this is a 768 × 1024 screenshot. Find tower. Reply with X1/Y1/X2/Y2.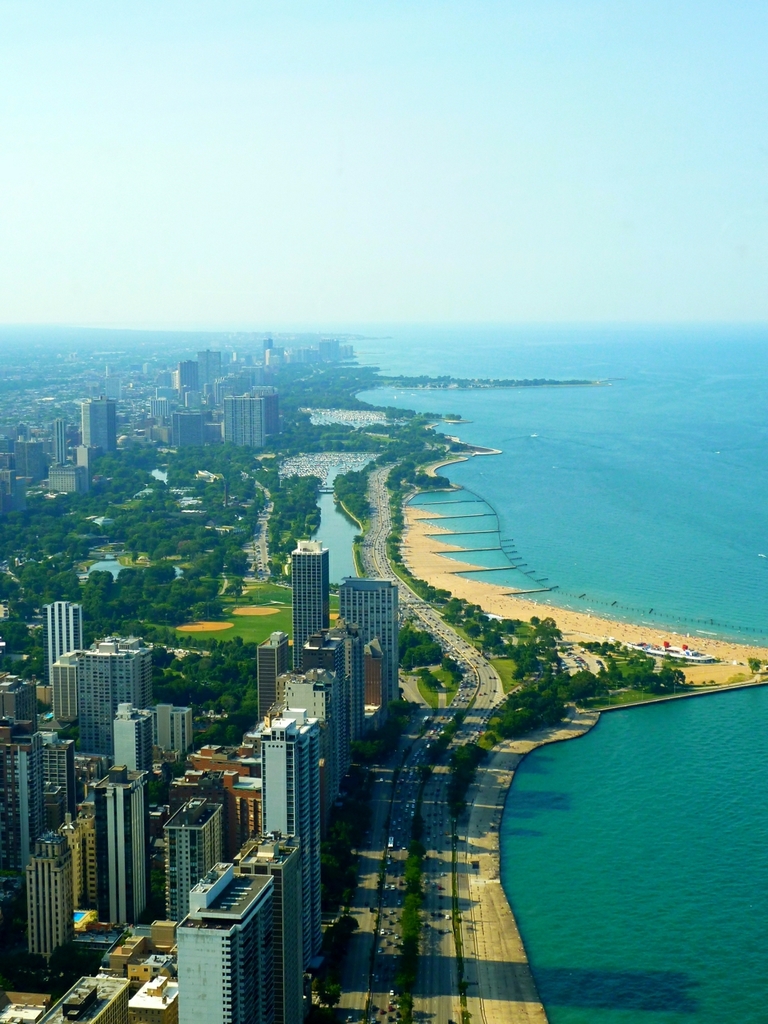
179/873/273/1023.
